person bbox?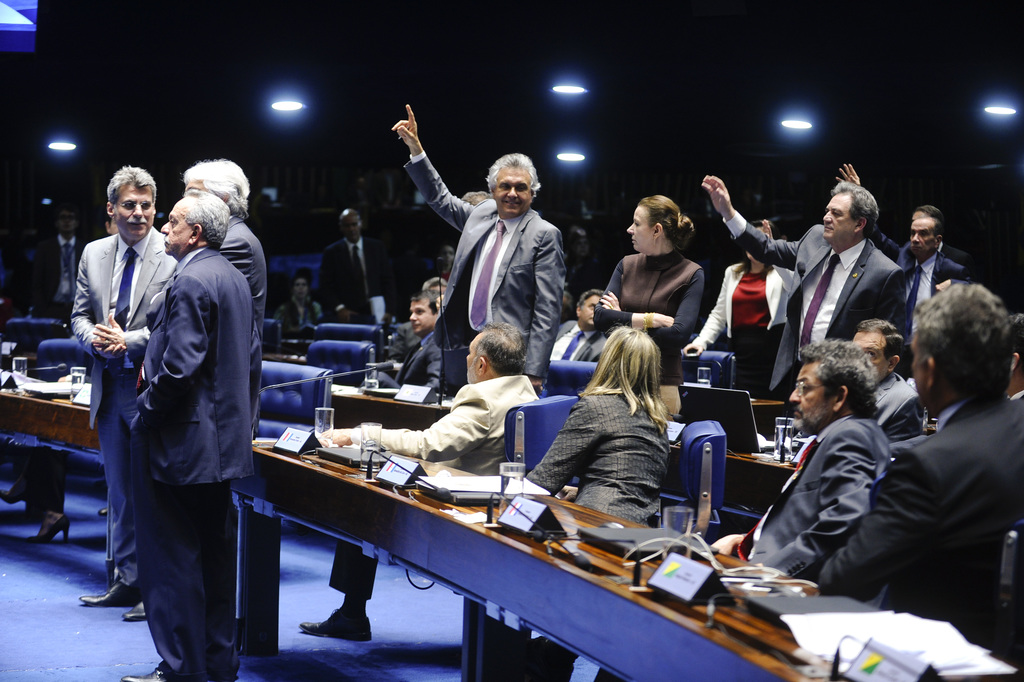
Rect(852, 320, 928, 442)
